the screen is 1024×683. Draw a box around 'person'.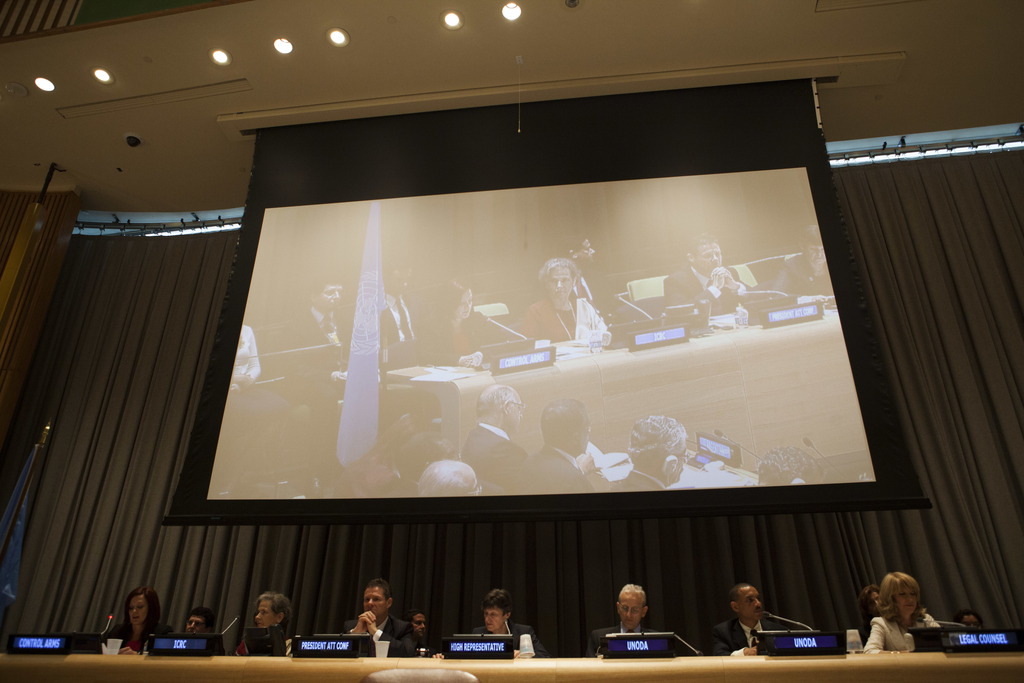
Rect(93, 589, 191, 653).
